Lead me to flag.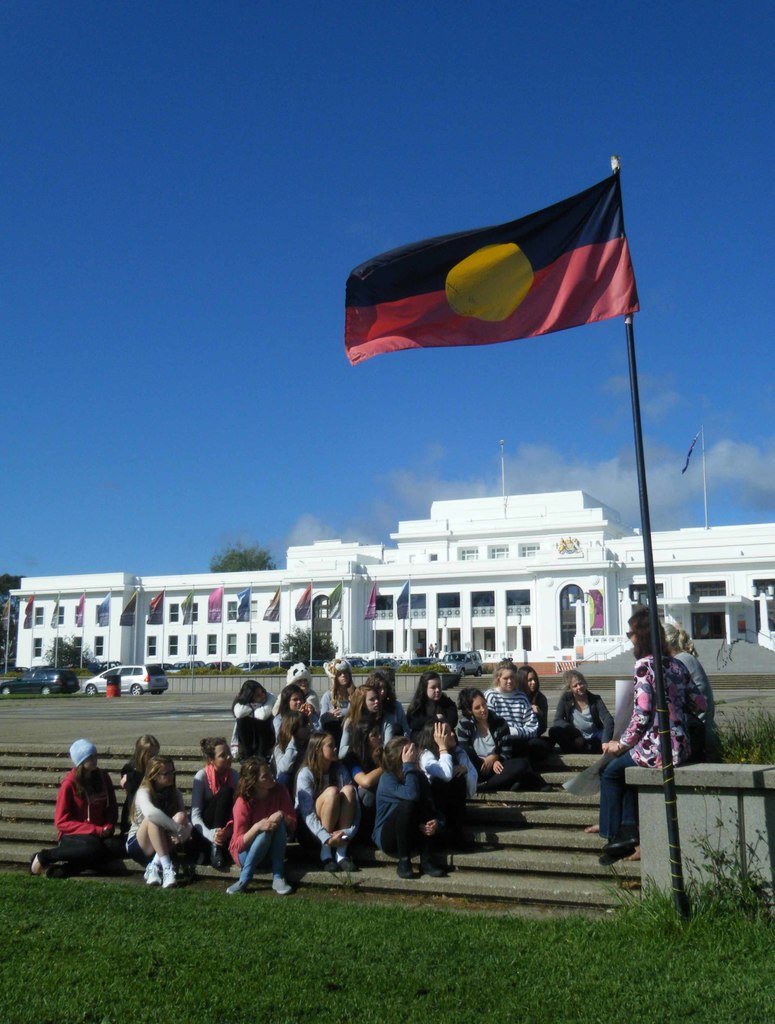
Lead to (left=48, top=596, right=59, bottom=627).
